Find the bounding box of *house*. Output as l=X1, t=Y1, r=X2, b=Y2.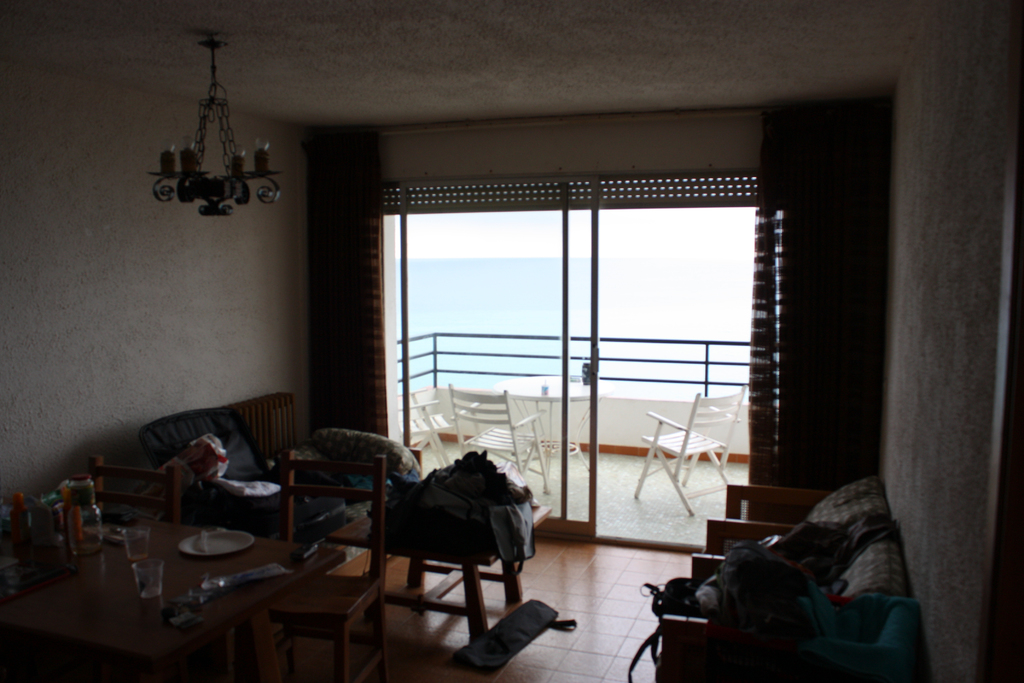
l=0, t=0, r=1023, b=682.
